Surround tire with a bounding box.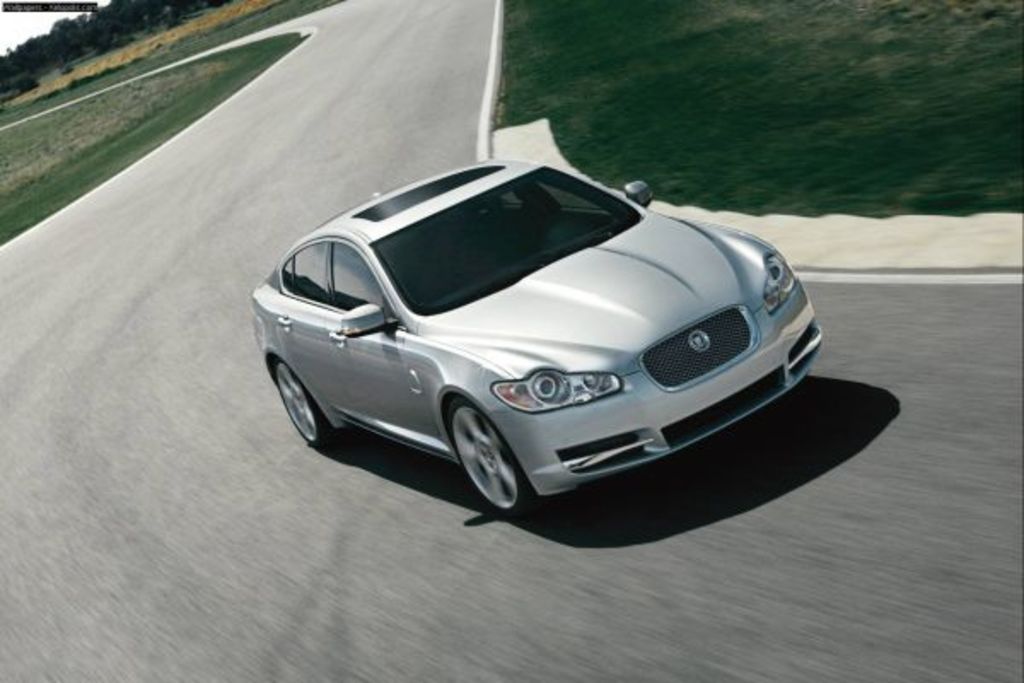
<box>447,391,534,522</box>.
